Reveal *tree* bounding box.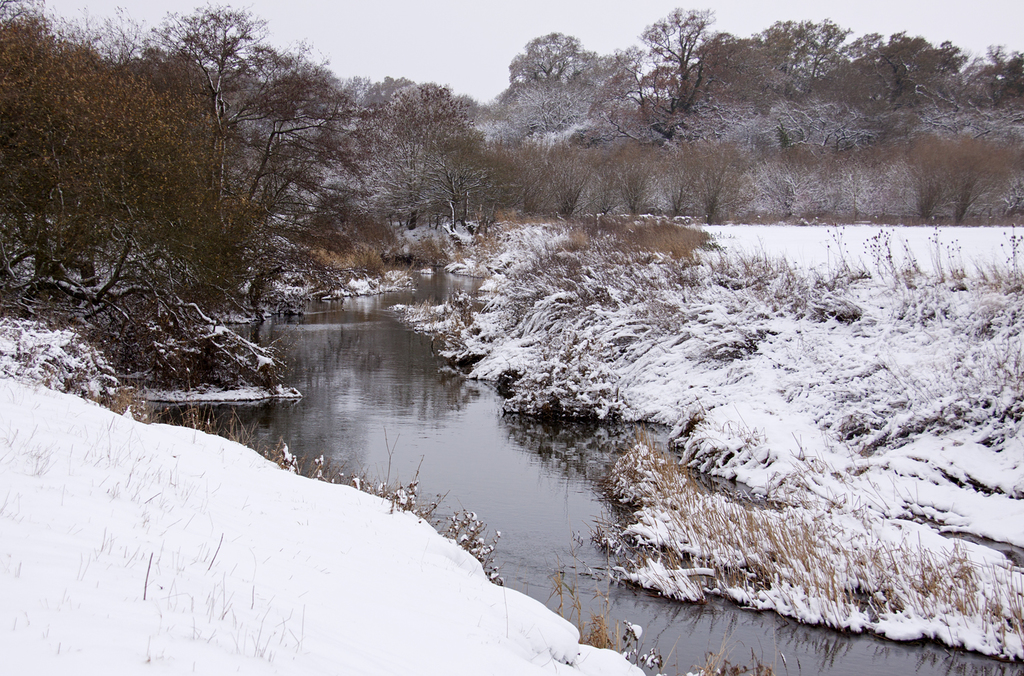
Revealed: (743,18,838,103).
